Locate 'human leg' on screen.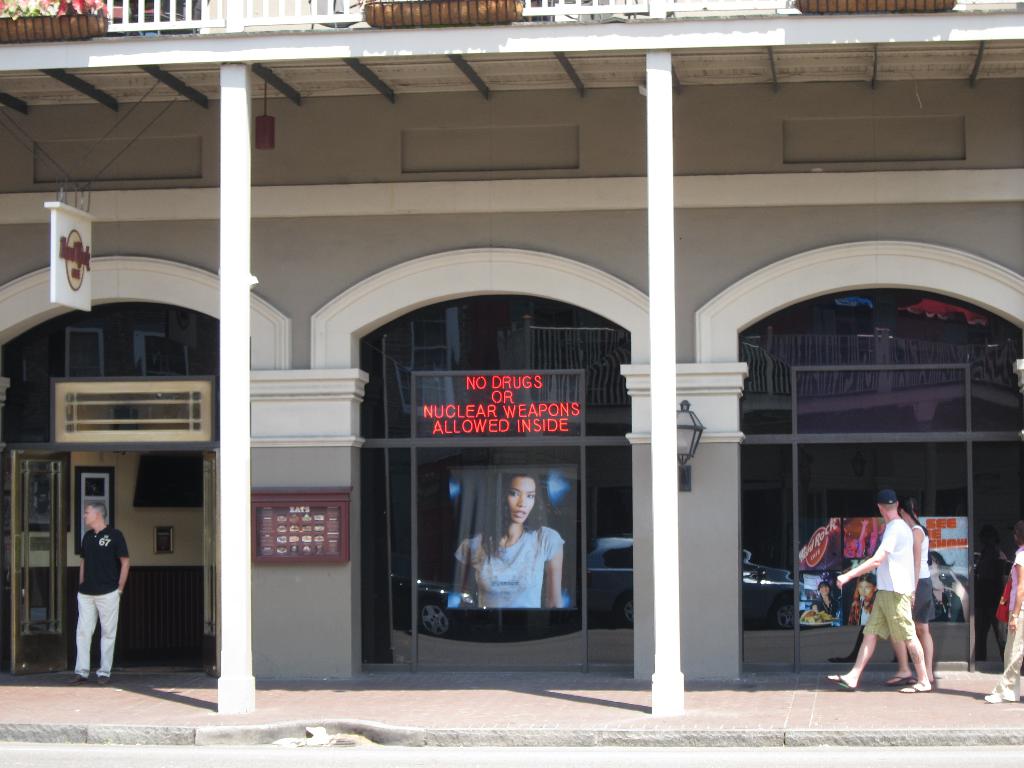
On screen at rect(898, 602, 933, 691).
